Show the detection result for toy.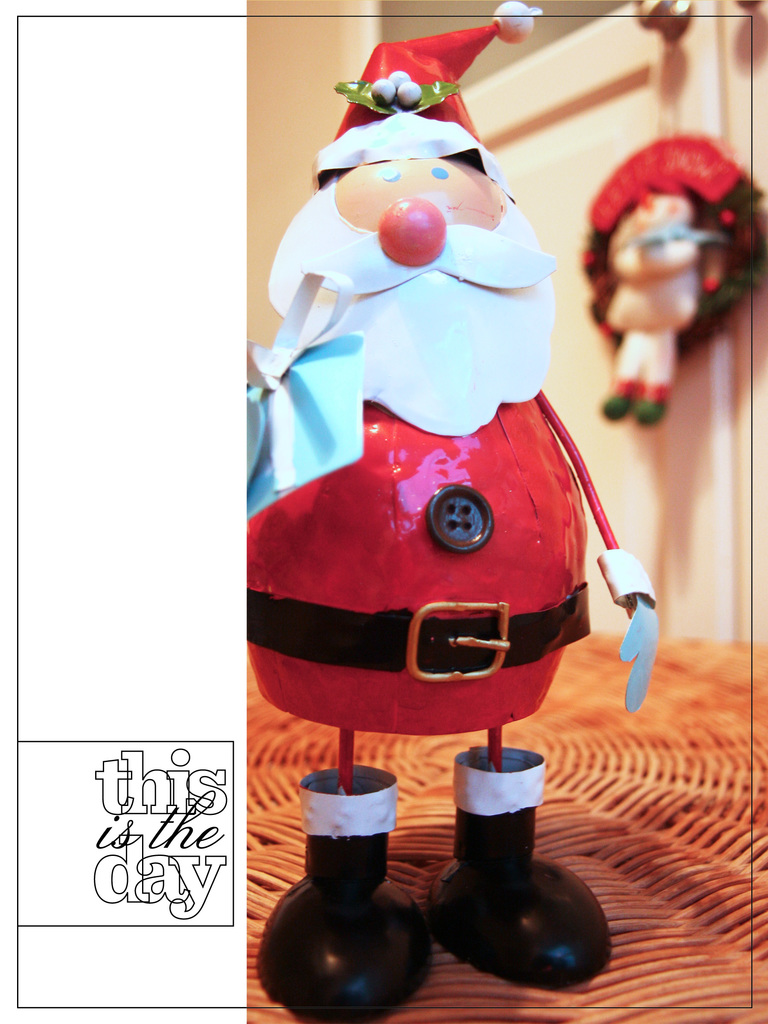
select_region(245, 1, 658, 1023).
